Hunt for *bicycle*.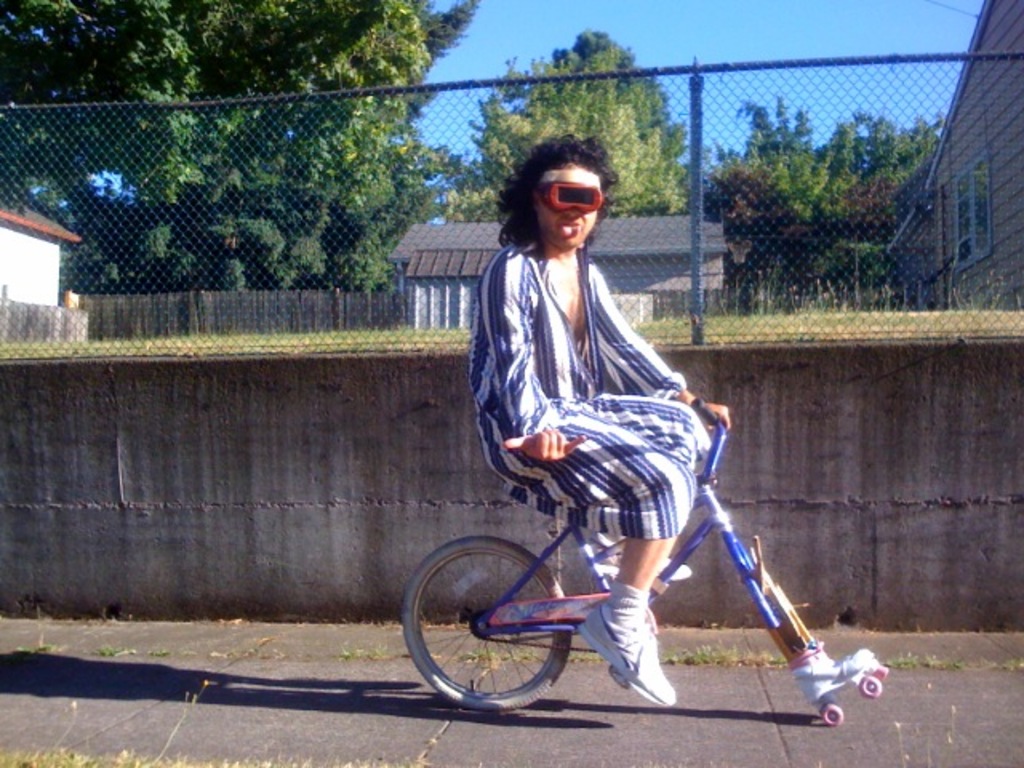
Hunted down at 394,406,848,731.
